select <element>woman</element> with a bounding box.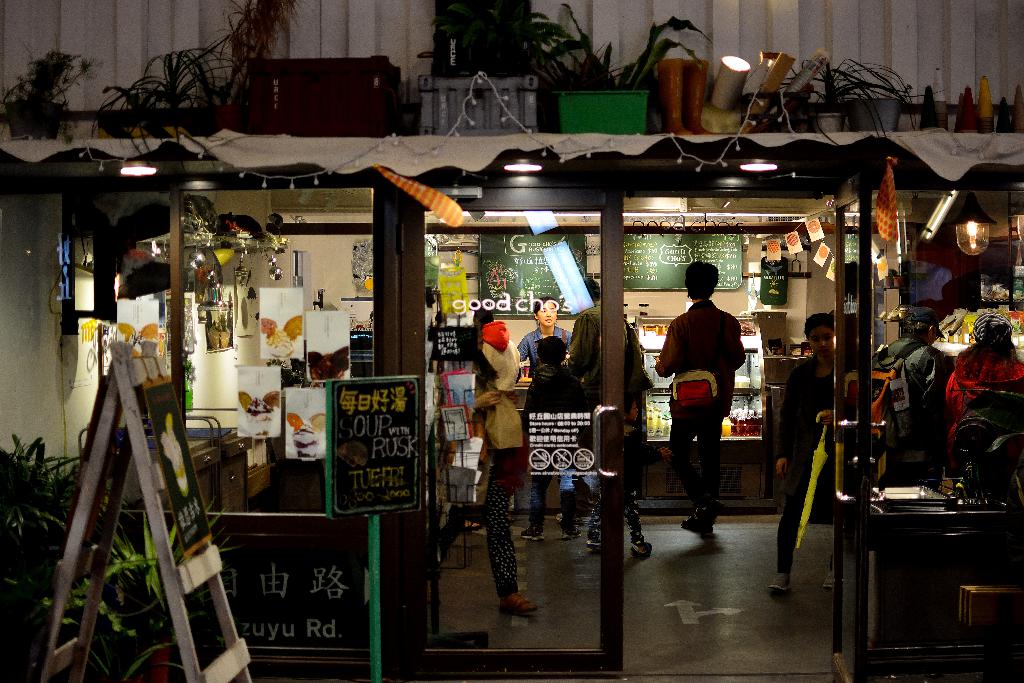
bbox=[764, 307, 829, 594].
